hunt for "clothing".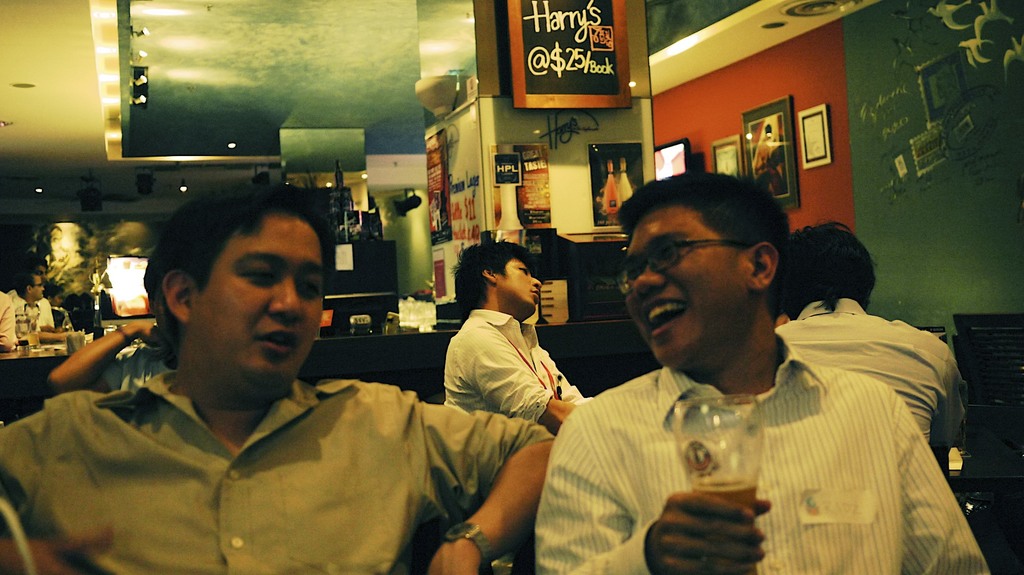
Hunted down at (left=10, top=292, right=58, bottom=341).
